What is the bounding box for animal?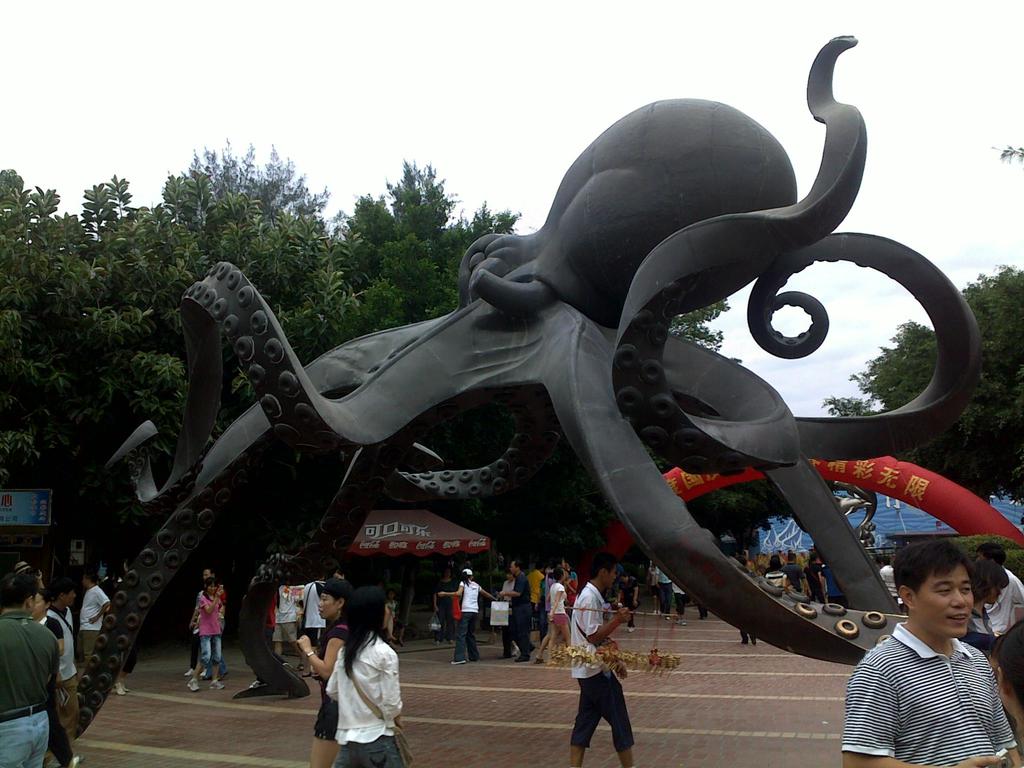
region(65, 37, 979, 740).
